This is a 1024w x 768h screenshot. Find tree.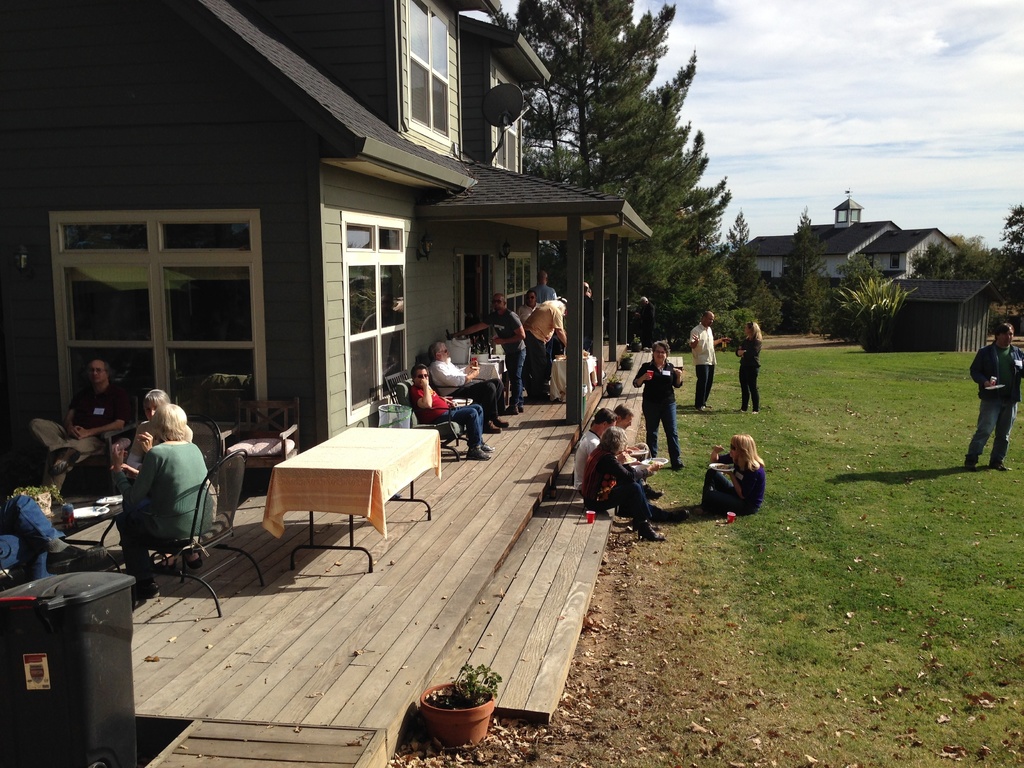
Bounding box: [left=779, top=206, right=834, bottom=332].
